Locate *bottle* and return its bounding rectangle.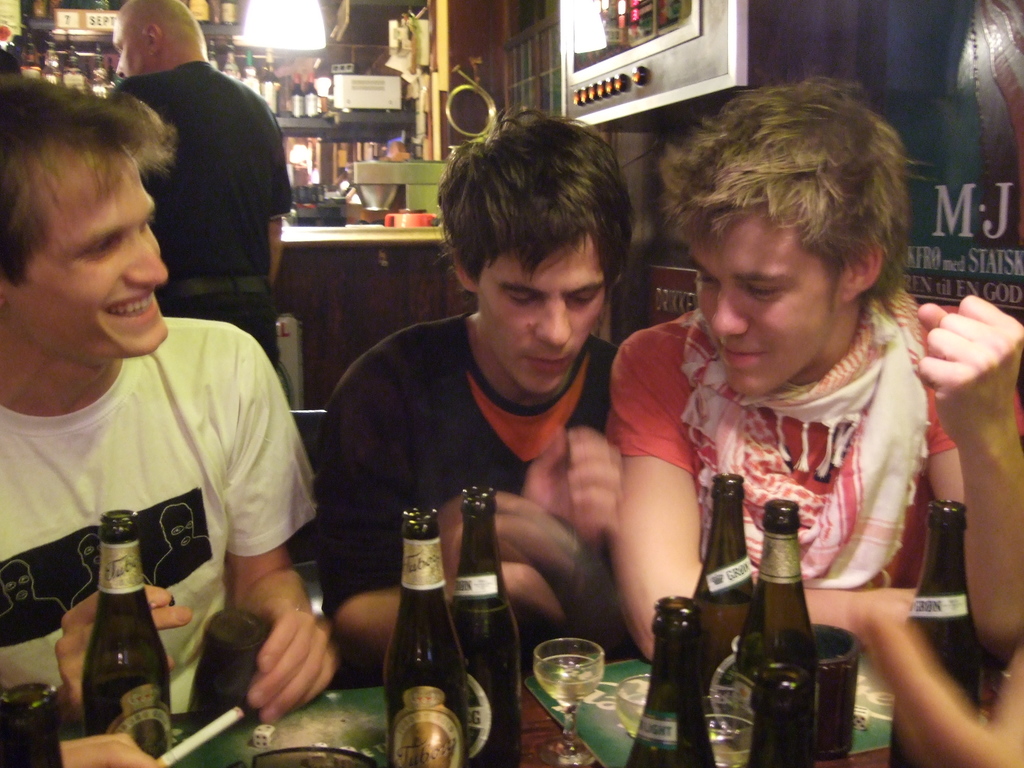
<region>373, 497, 489, 753</region>.
